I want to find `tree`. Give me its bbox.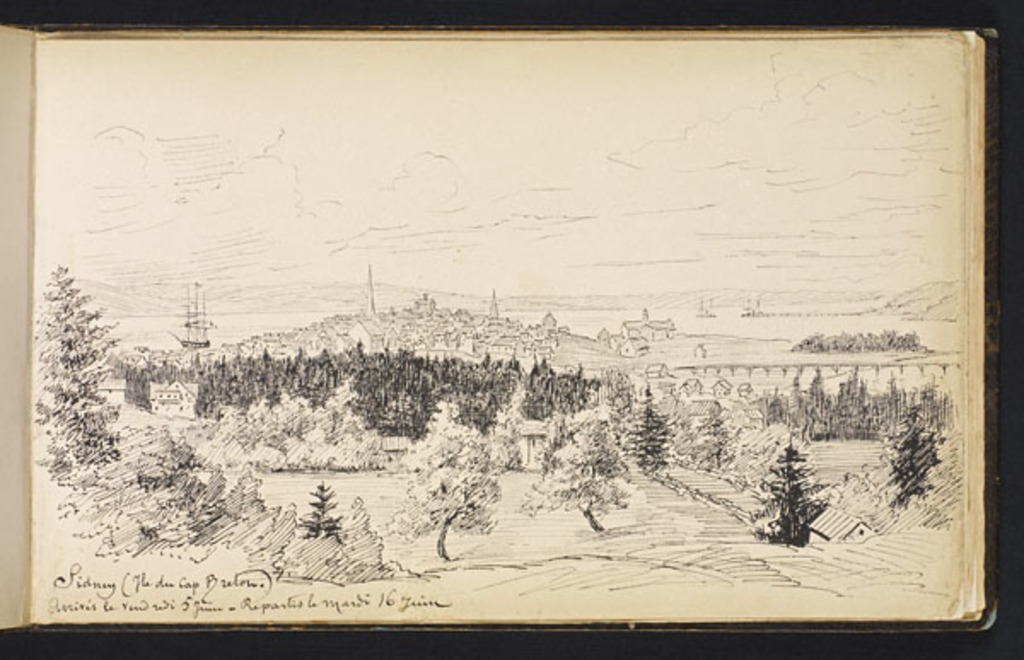
(left=519, top=401, right=628, bottom=536).
